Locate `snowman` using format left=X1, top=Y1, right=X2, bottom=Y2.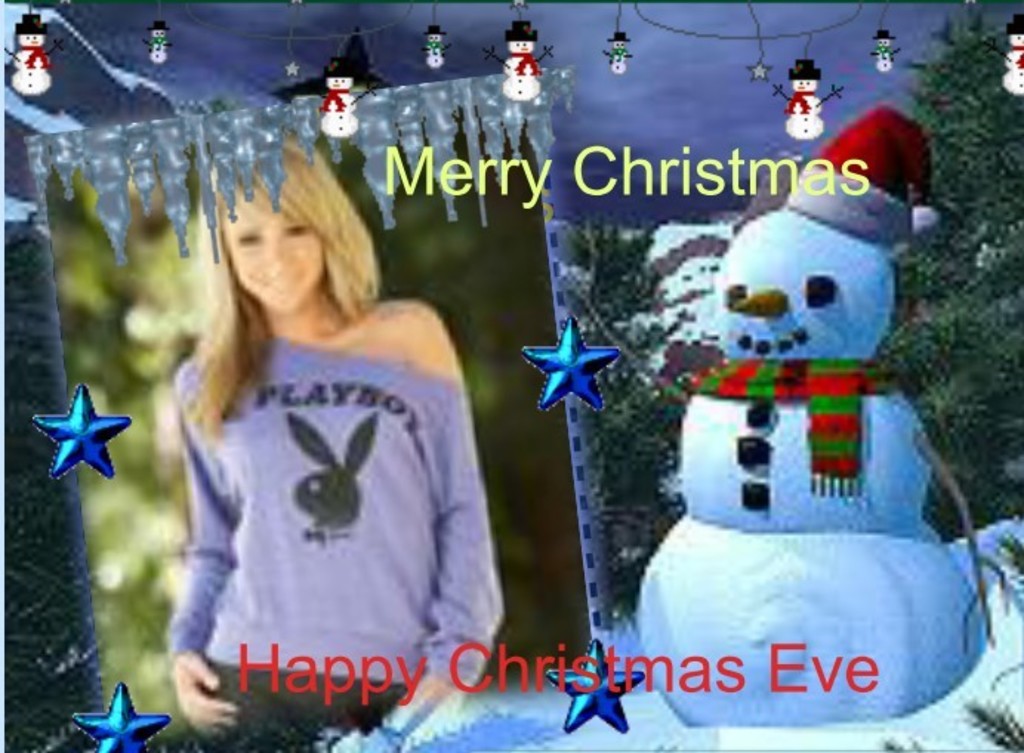
left=974, top=4, right=1023, bottom=101.
